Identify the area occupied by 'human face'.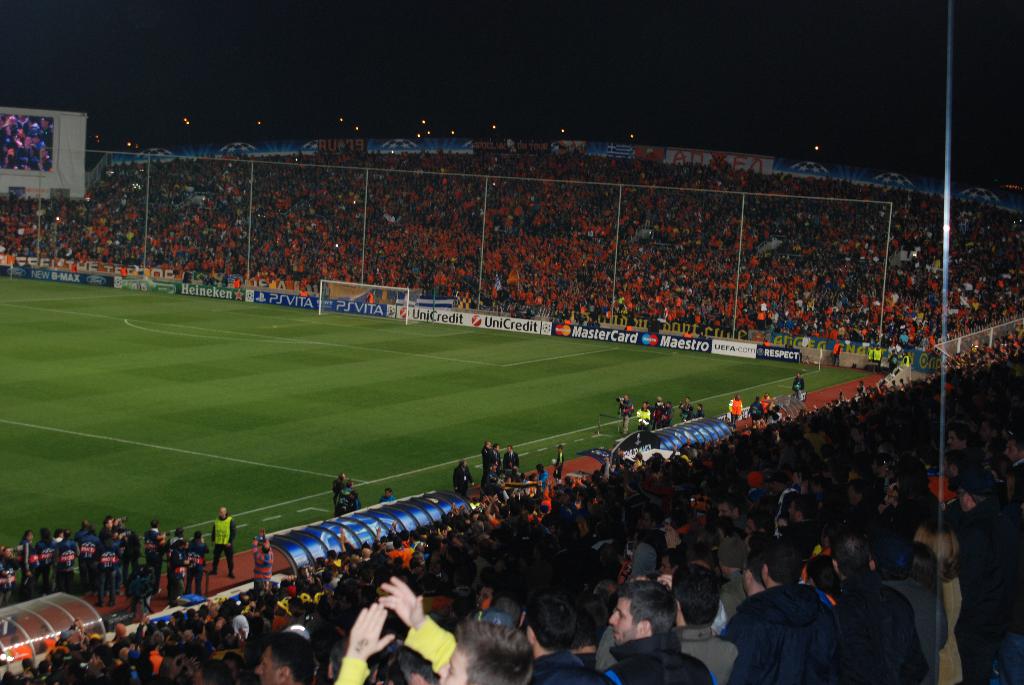
Area: left=1005, top=434, right=1023, bottom=464.
